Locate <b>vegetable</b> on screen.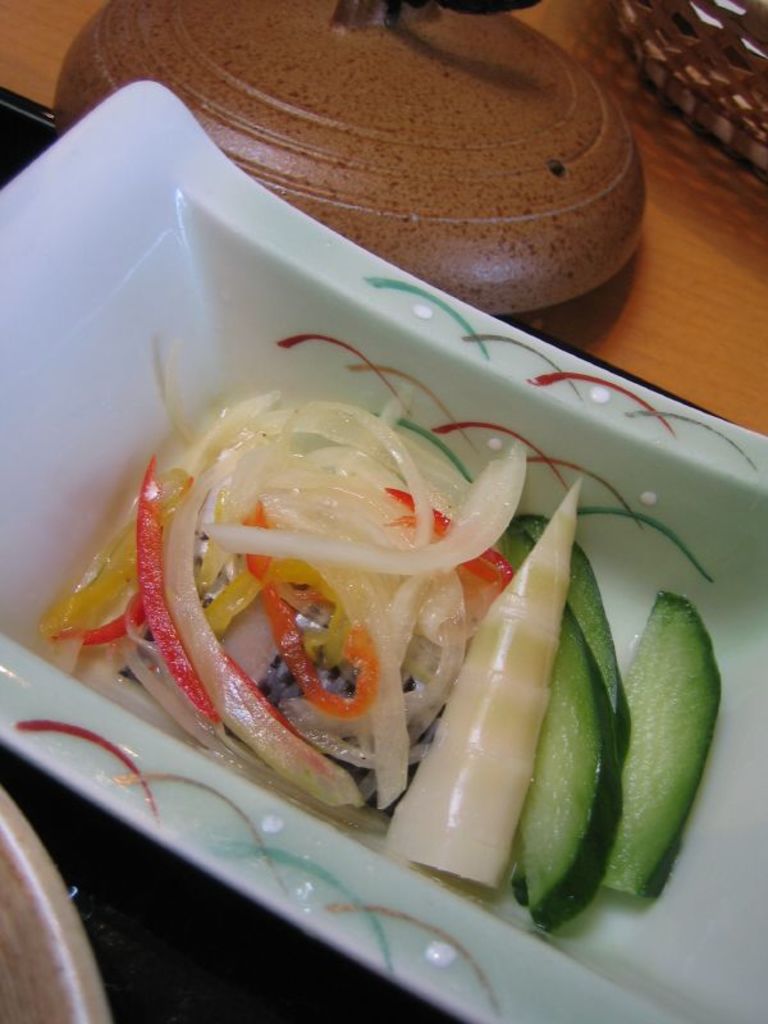
On screen at 381,474,584,893.
